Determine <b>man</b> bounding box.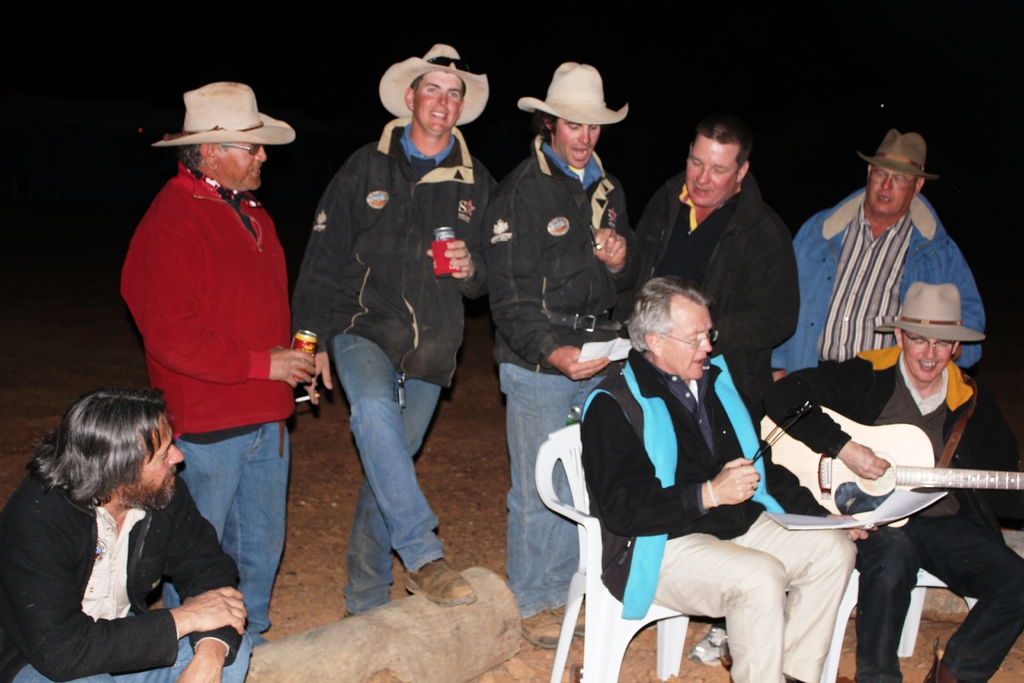
Determined: <box>483,62,640,651</box>.
